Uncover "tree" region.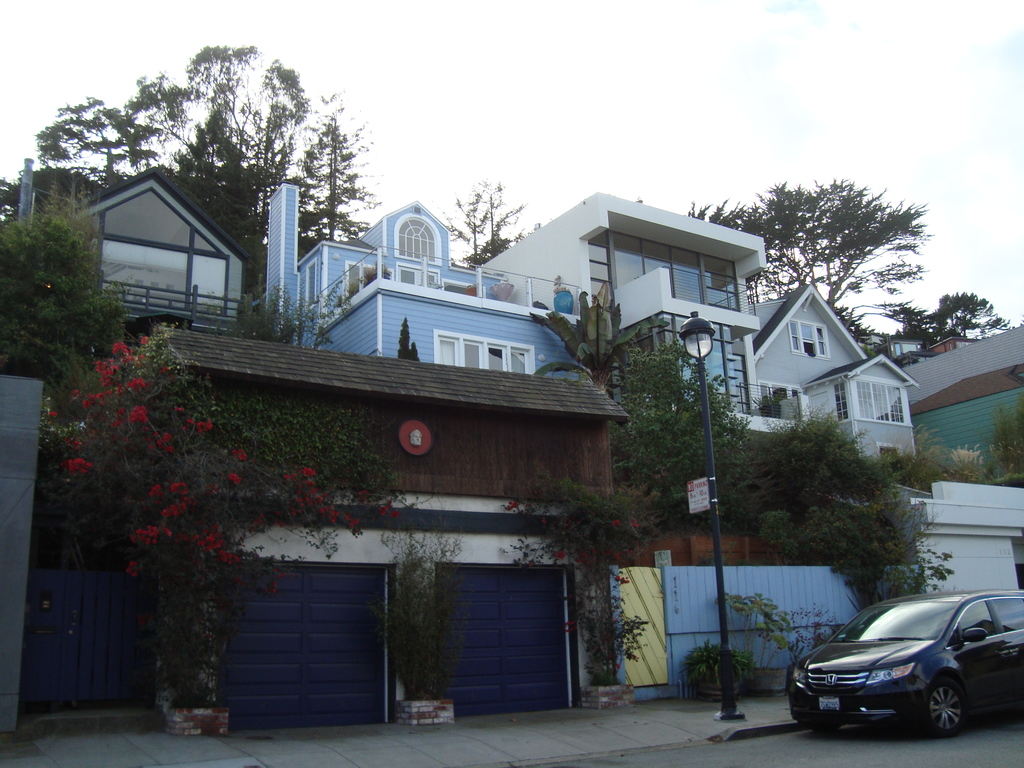
Uncovered: BBox(0, 169, 128, 378).
